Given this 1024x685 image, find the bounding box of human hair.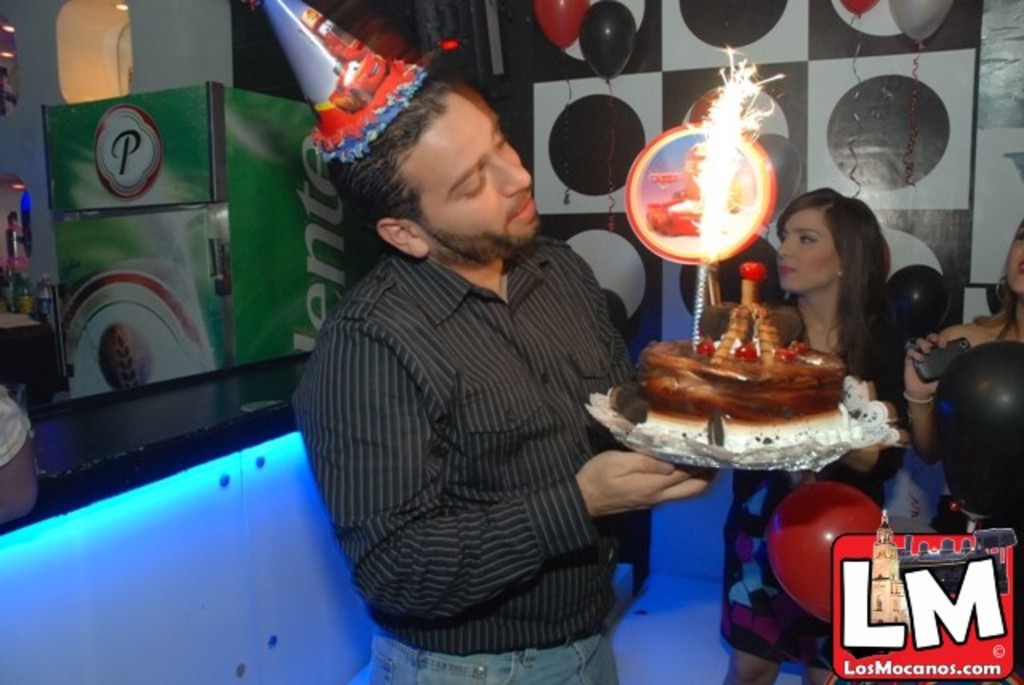
rect(974, 277, 1019, 344).
